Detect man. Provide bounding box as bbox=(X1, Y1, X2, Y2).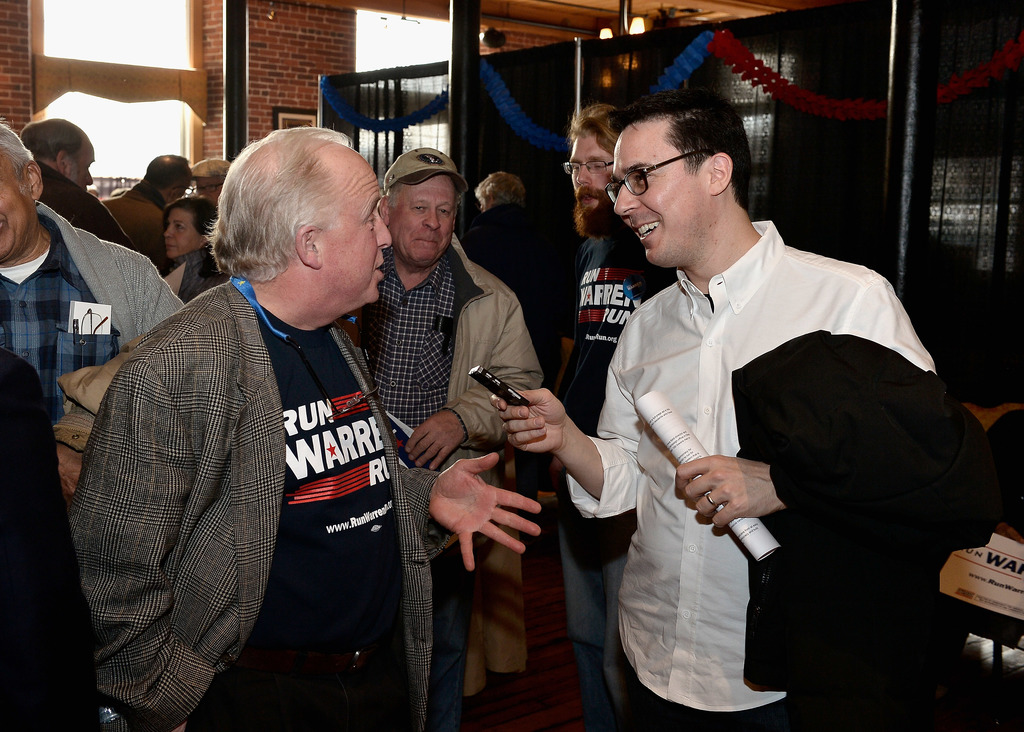
bbox=(554, 99, 675, 669).
